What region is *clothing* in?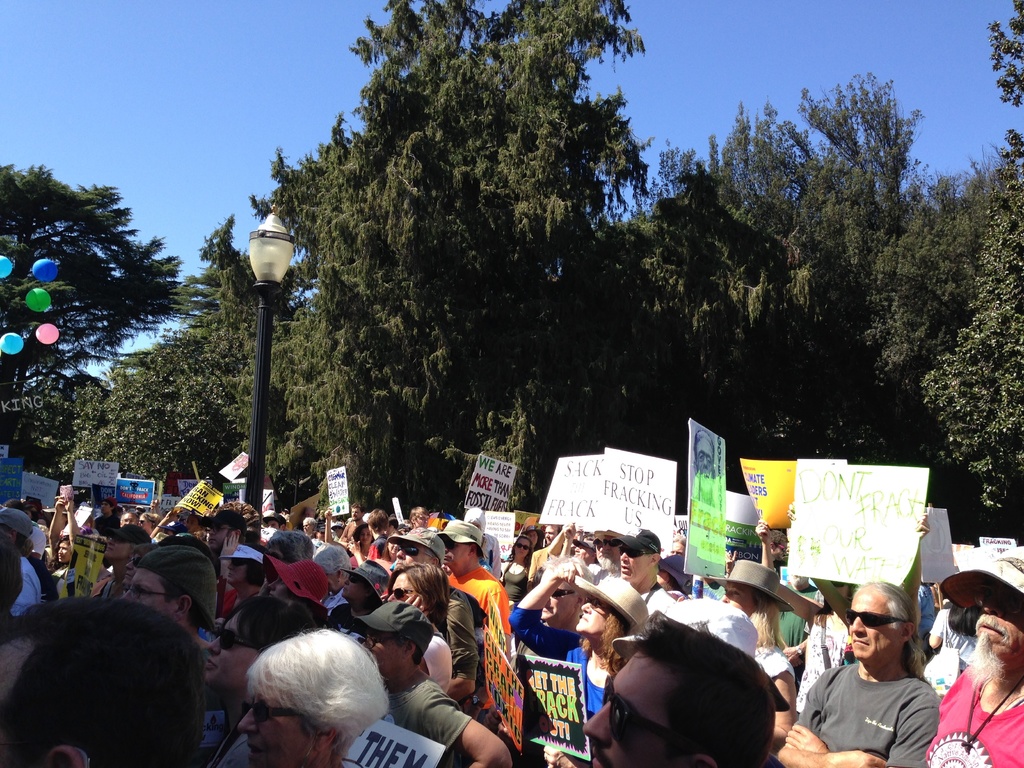
[504, 602, 609, 732].
